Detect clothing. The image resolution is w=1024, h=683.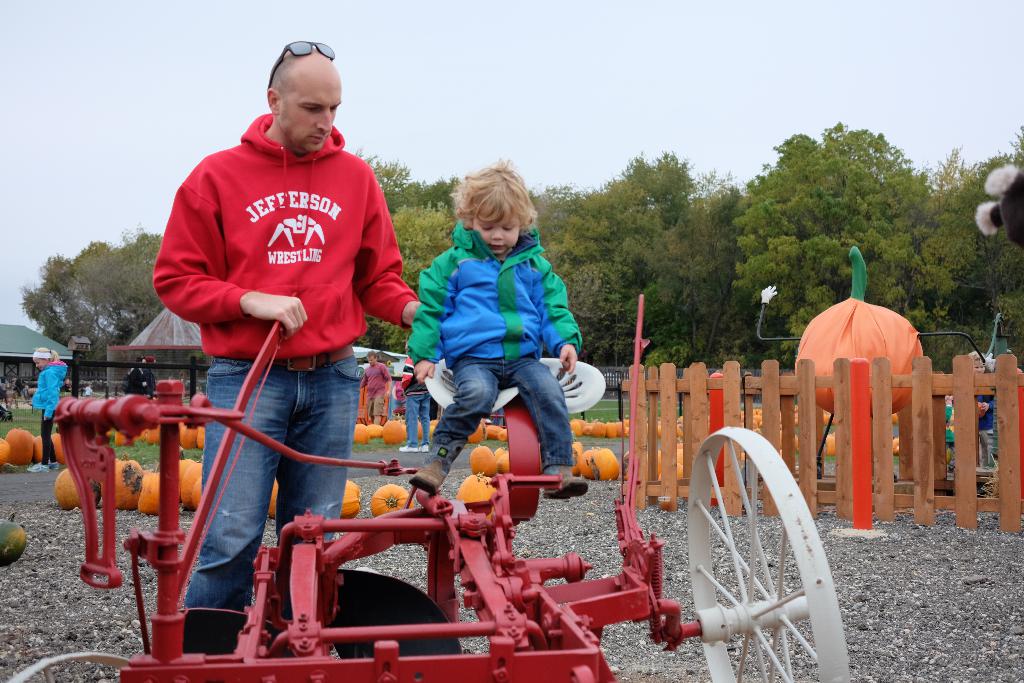
[left=409, top=220, right=582, bottom=470].
